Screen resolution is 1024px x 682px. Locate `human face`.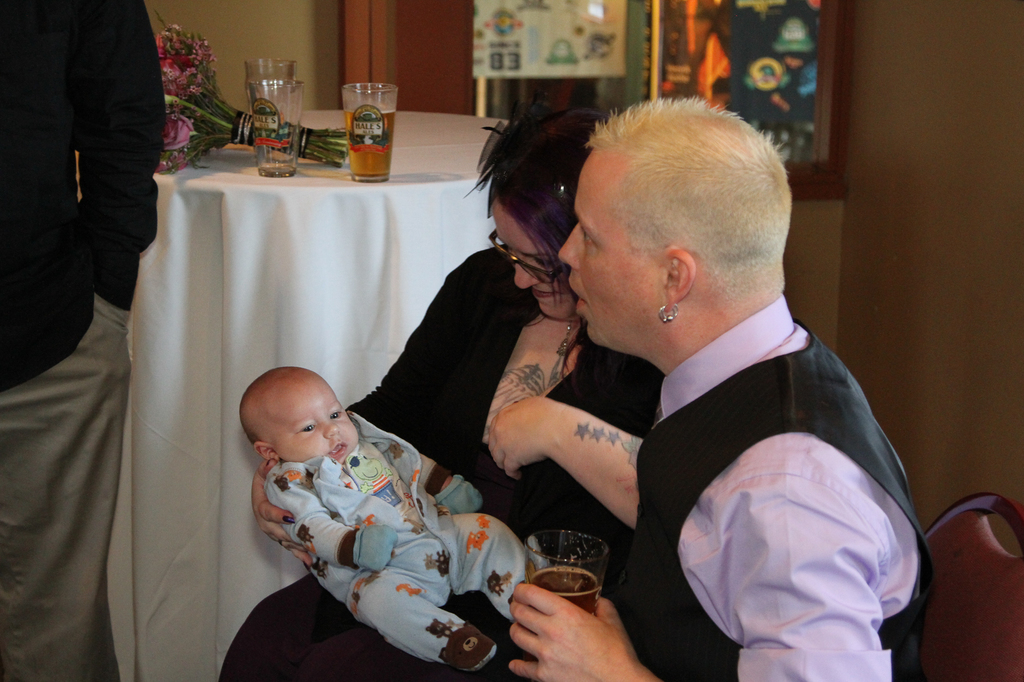
box=[278, 372, 361, 460].
